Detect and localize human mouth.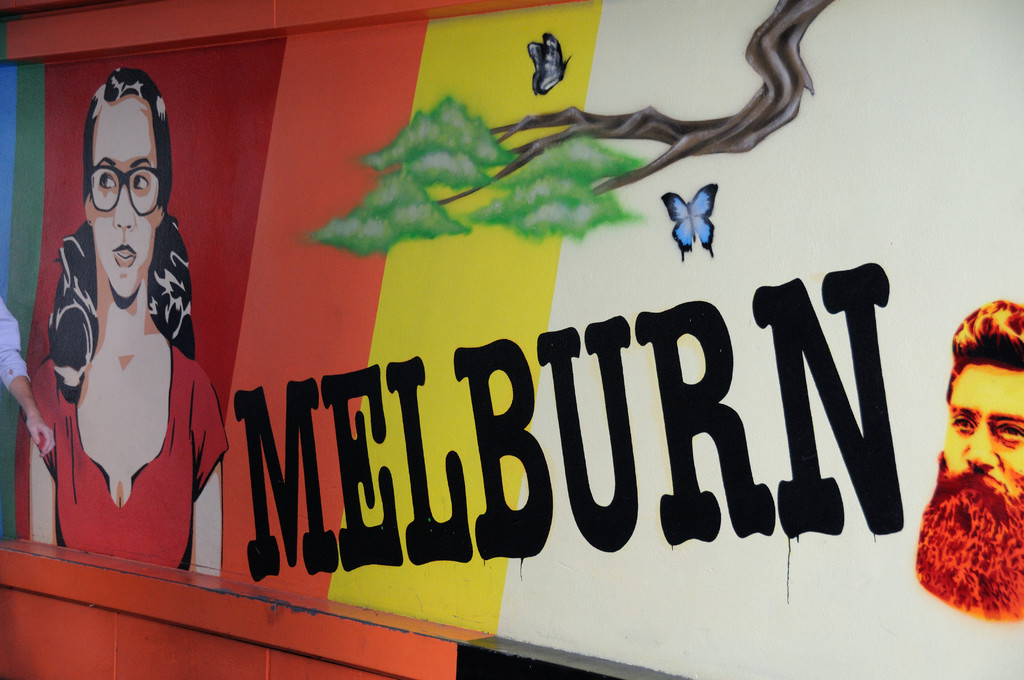
Localized at region(960, 476, 993, 497).
